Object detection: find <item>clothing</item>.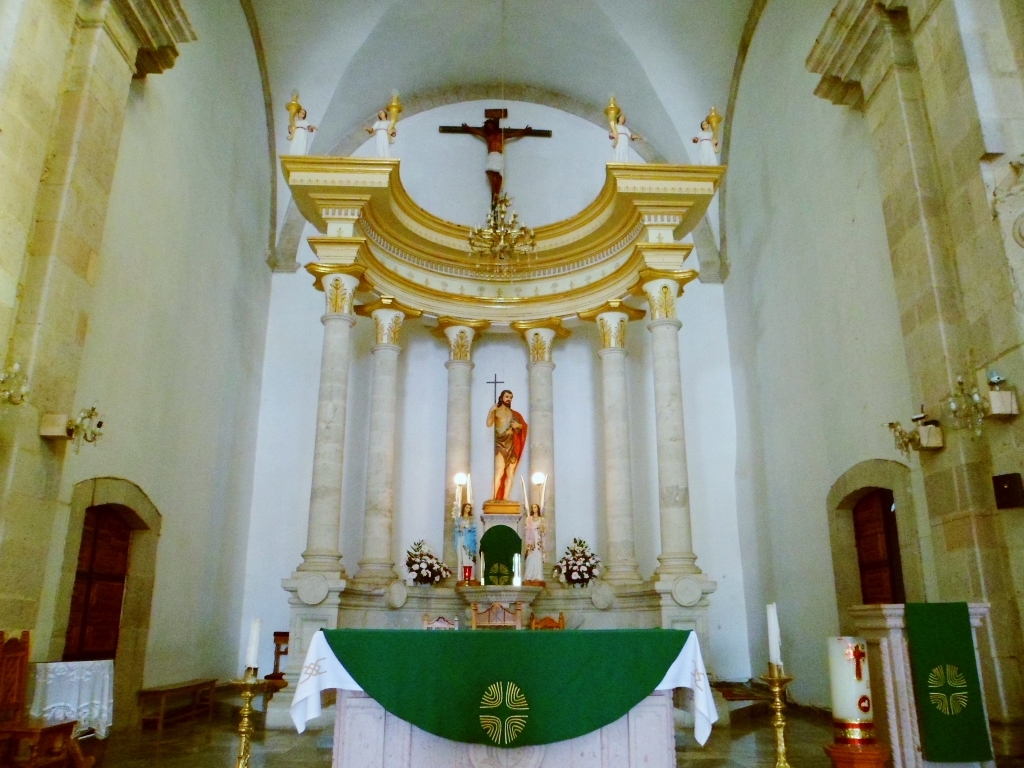
<bbox>369, 117, 392, 157</bbox>.
